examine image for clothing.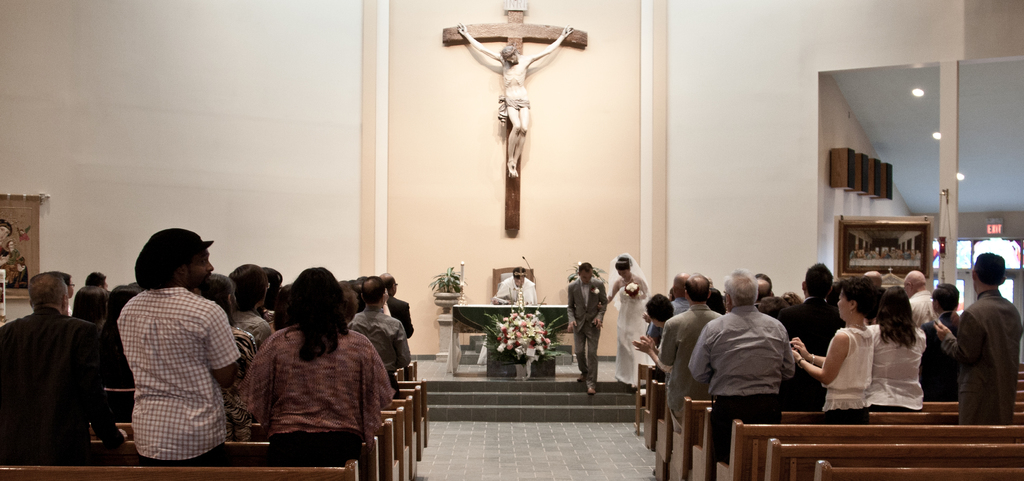
Examination result: 493, 274, 538, 308.
